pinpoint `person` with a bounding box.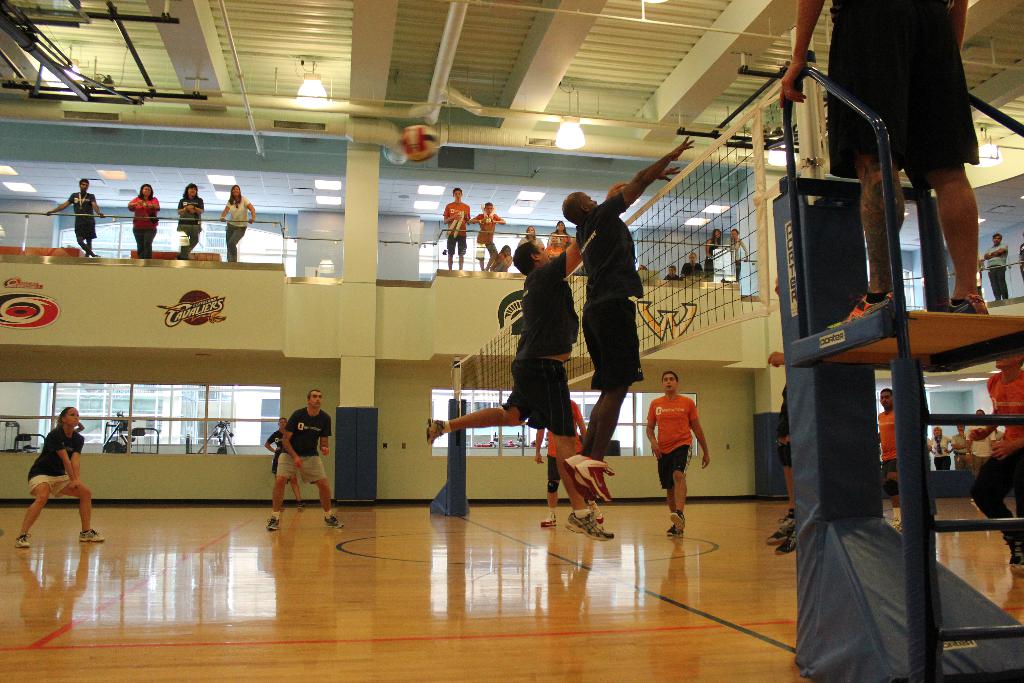
detection(178, 184, 202, 263).
